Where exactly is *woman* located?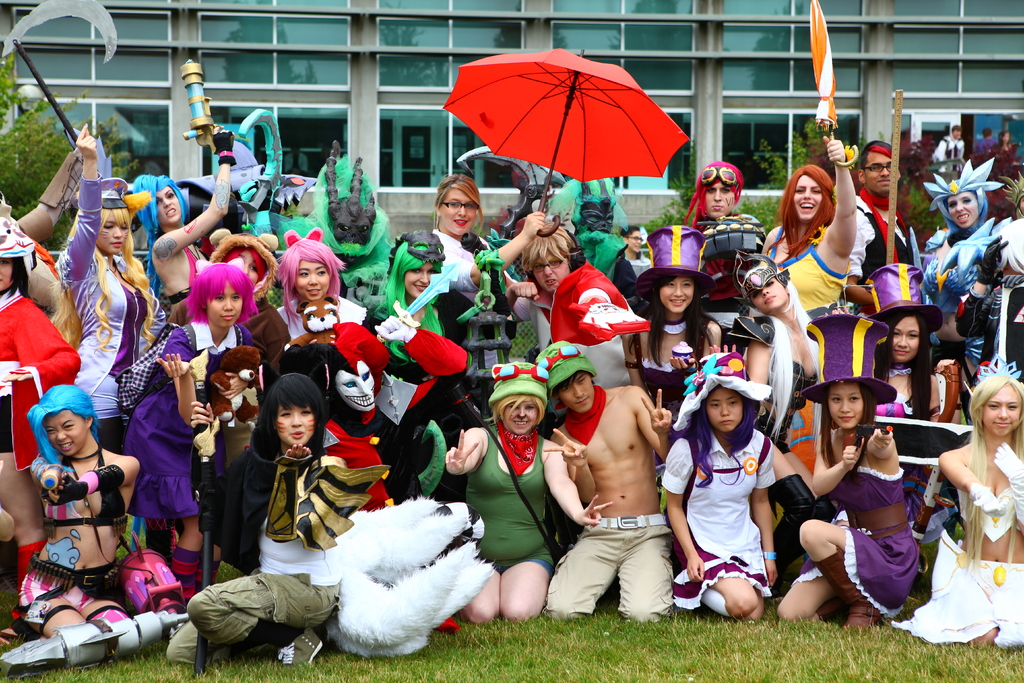
Its bounding box is x1=234 y1=229 x2=417 y2=400.
